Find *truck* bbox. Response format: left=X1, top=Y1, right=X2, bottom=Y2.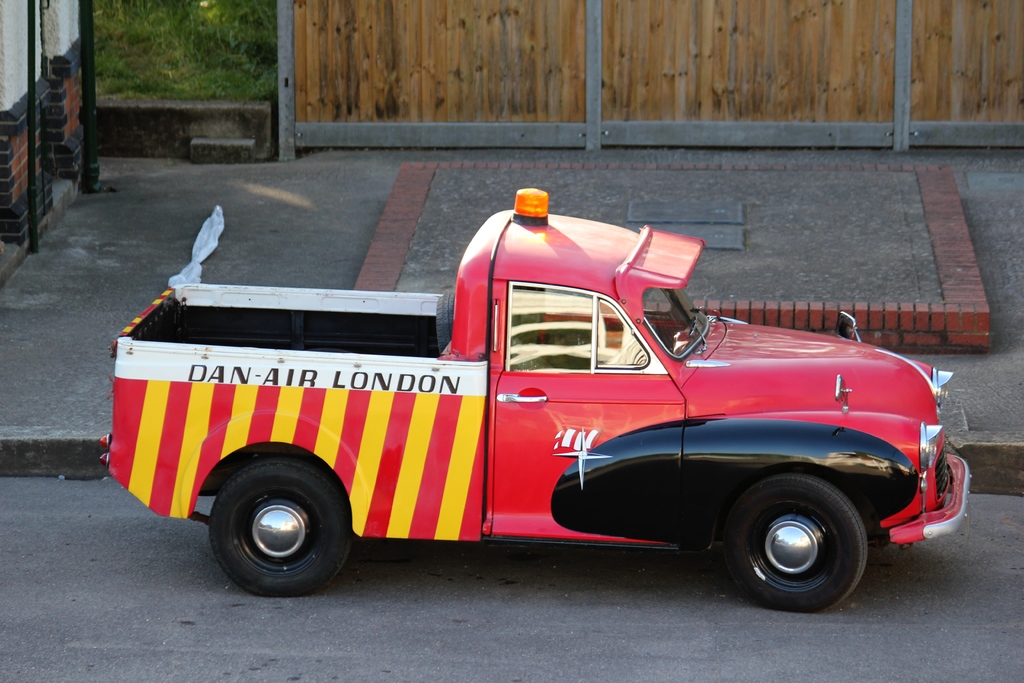
left=120, top=215, right=909, bottom=623.
